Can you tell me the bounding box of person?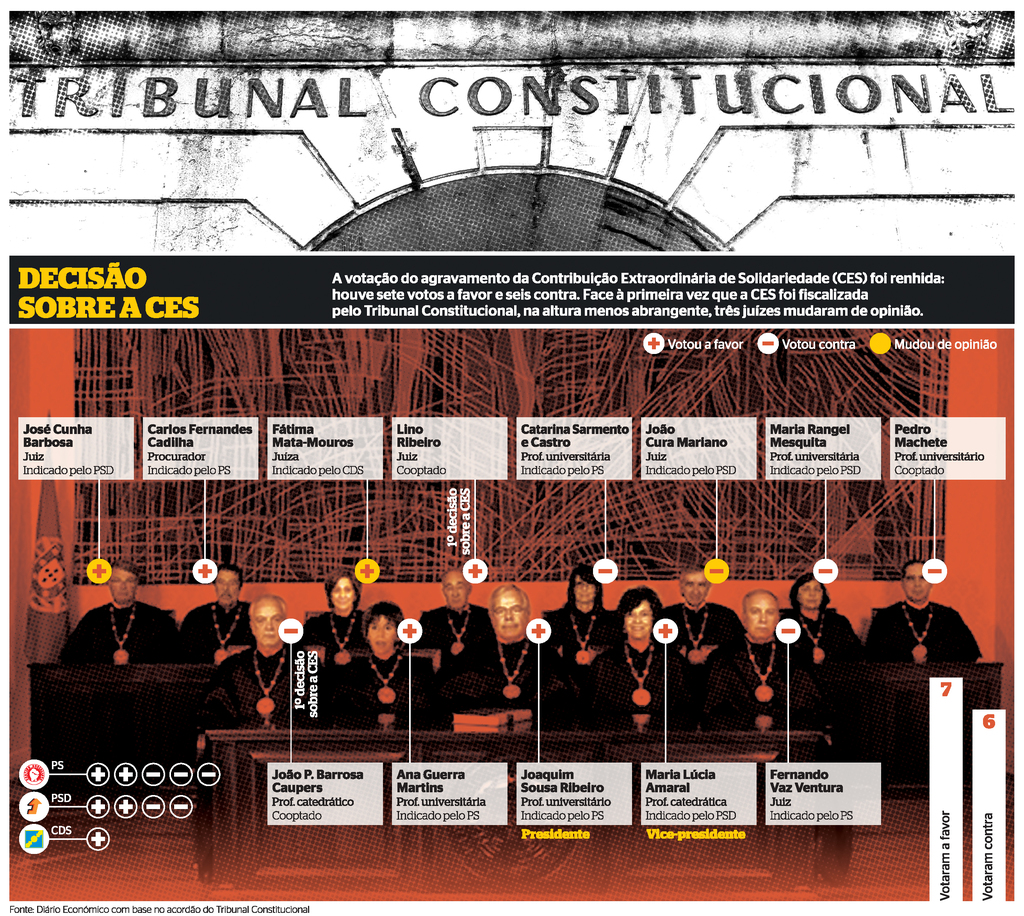
bbox=[411, 575, 488, 706].
